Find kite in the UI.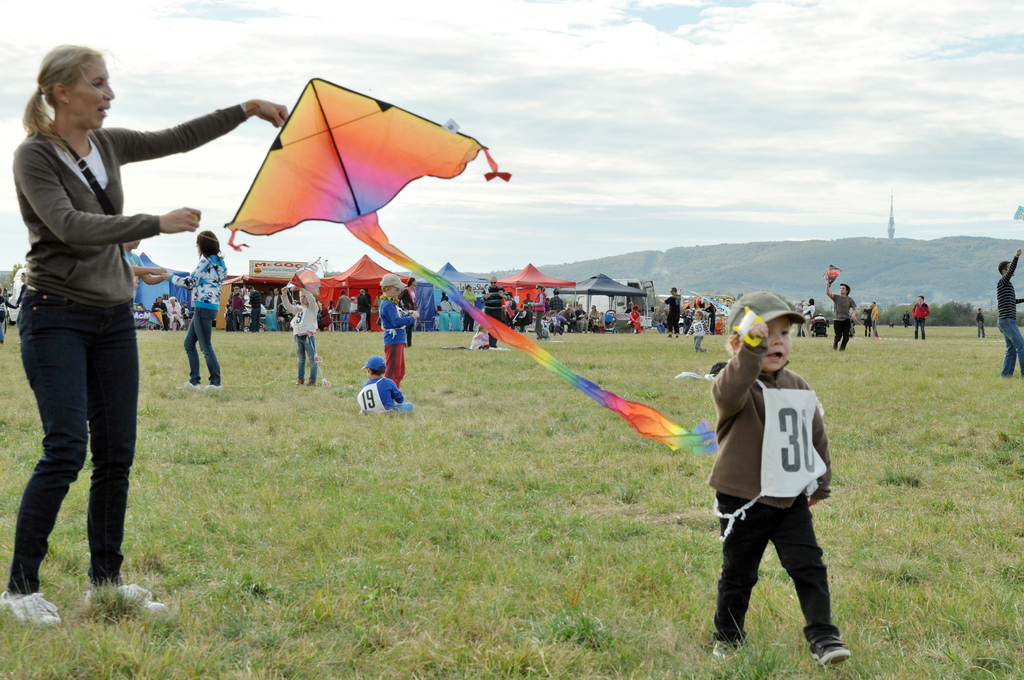
UI element at pyautogui.locateOnScreen(819, 263, 845, 287).
